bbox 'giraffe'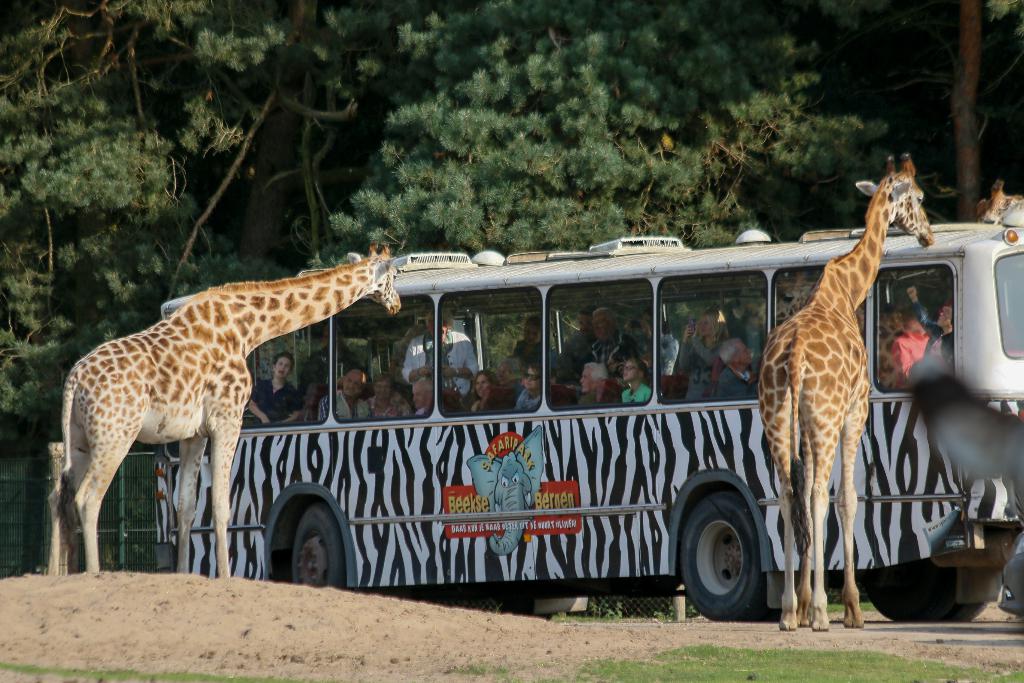
52, 232, 424, 578
